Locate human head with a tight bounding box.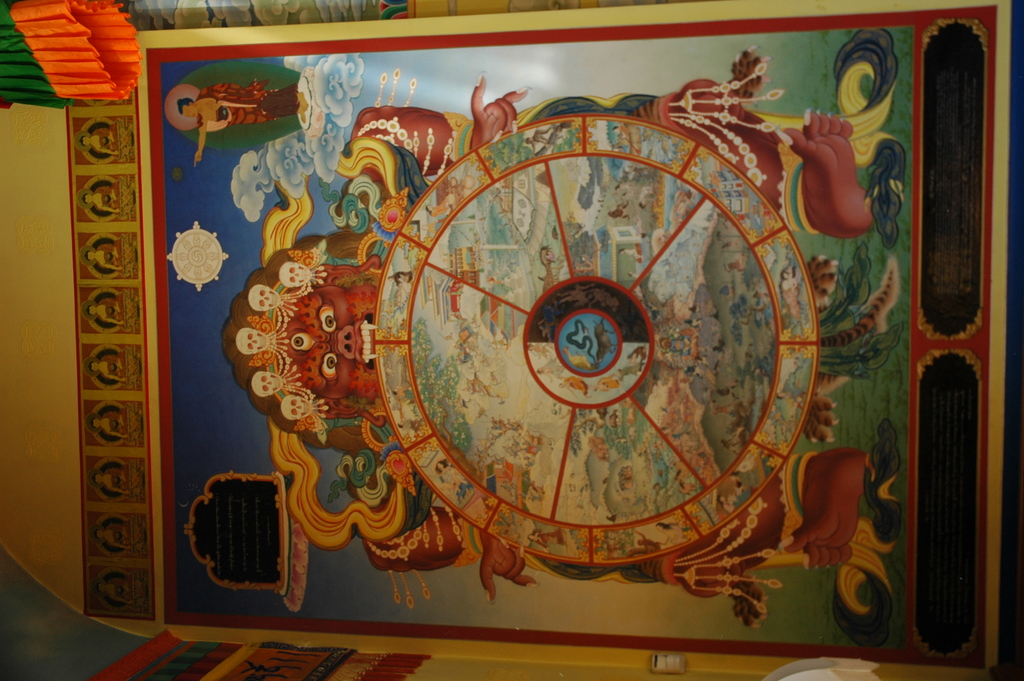
pyautogui.locateOnScreen(731, 472, 738, 482).
